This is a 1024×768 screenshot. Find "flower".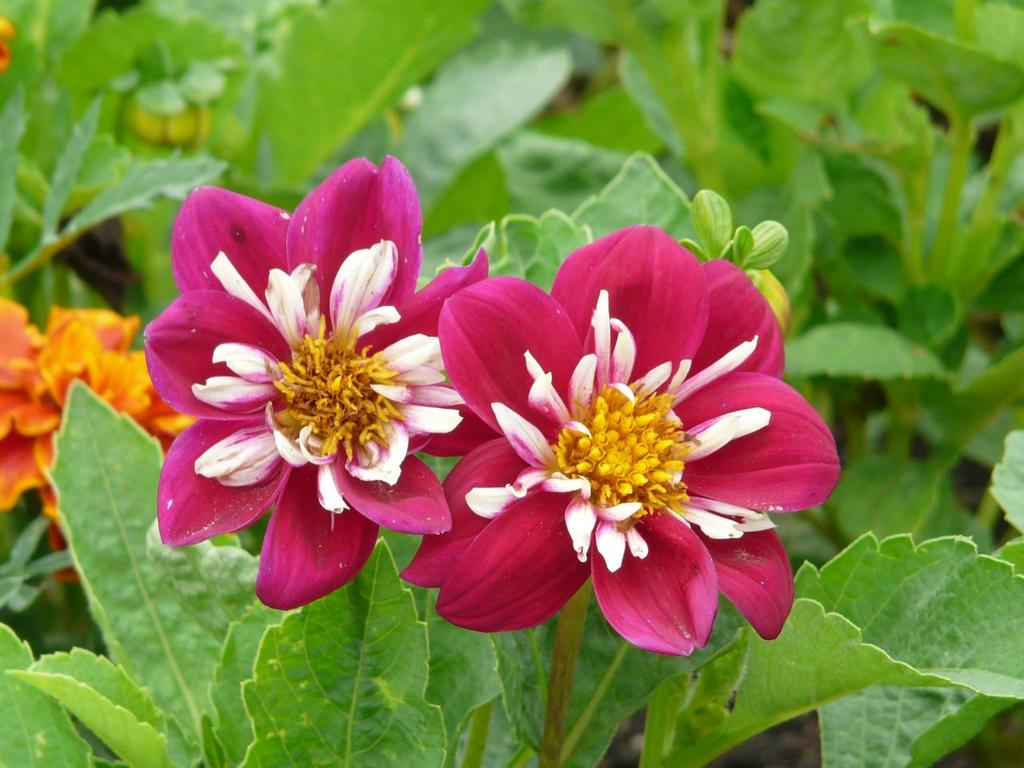
Bounding box: {"left": 145, "top": 181, "right": 450, "bottom": 591}.
